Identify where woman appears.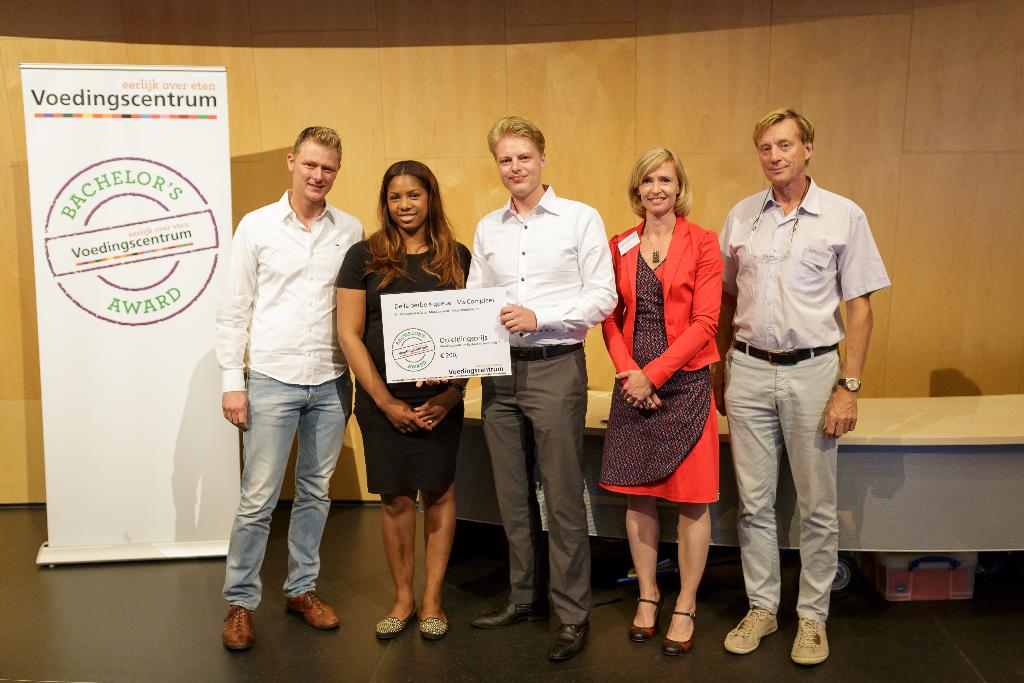
Appears at {"x1": 336, "y1": 160, "x2": 470, "y2": 636}.
